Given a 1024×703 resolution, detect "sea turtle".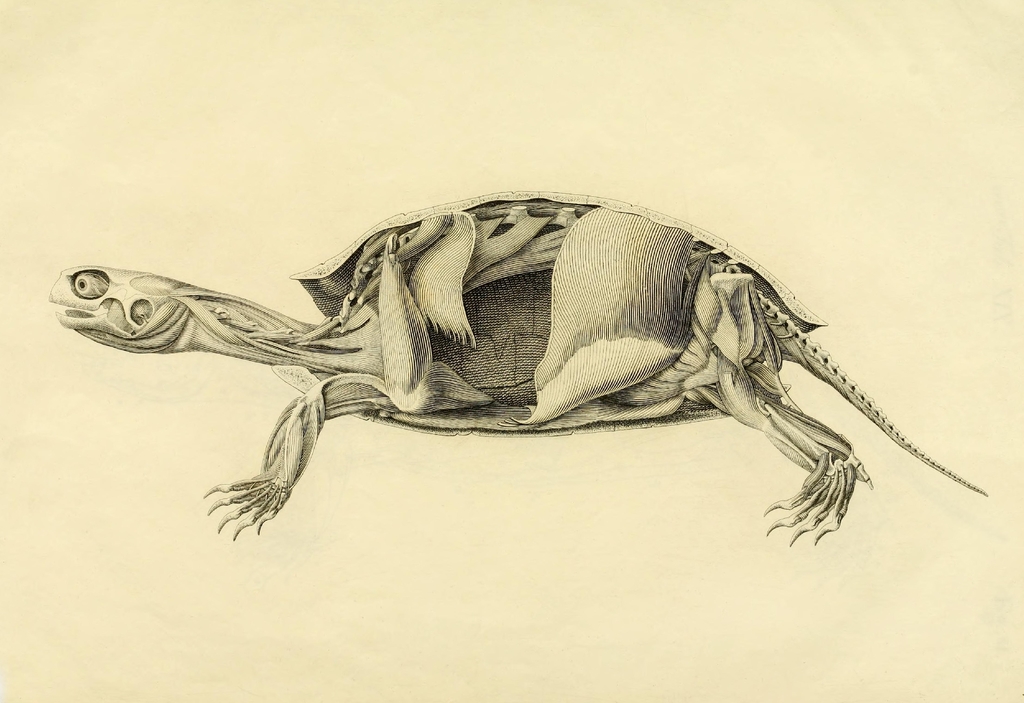
detection(47, 180, 985, 548).
